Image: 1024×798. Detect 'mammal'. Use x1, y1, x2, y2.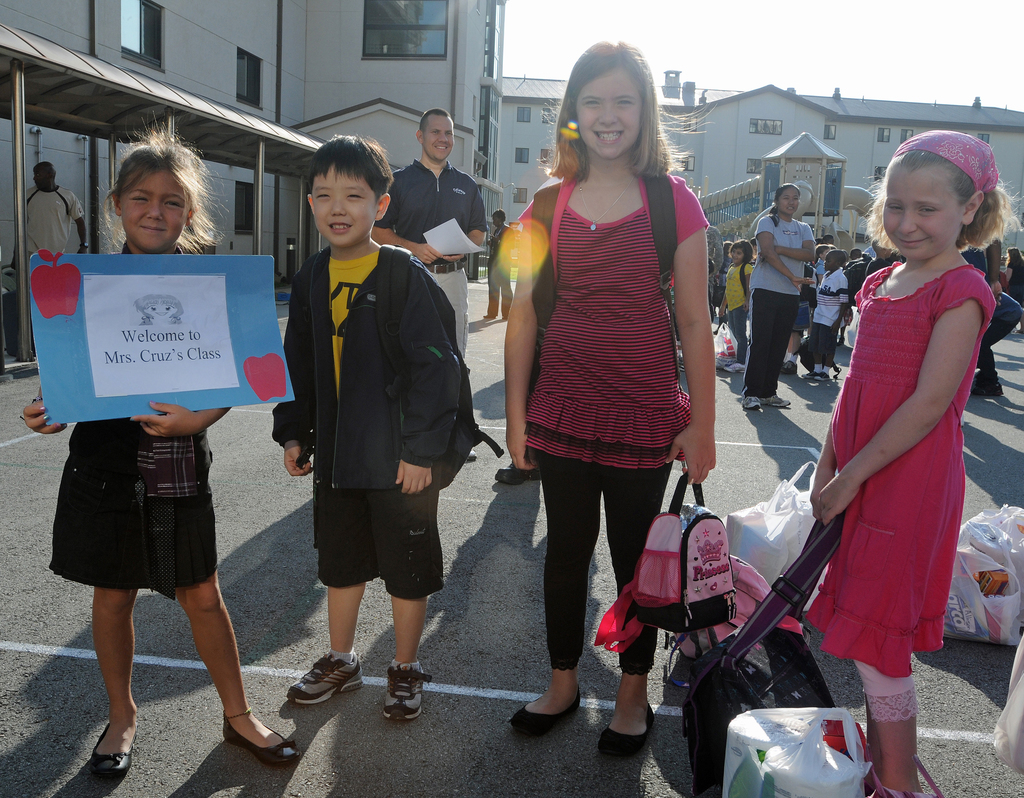
481, 208, 516, 320.
